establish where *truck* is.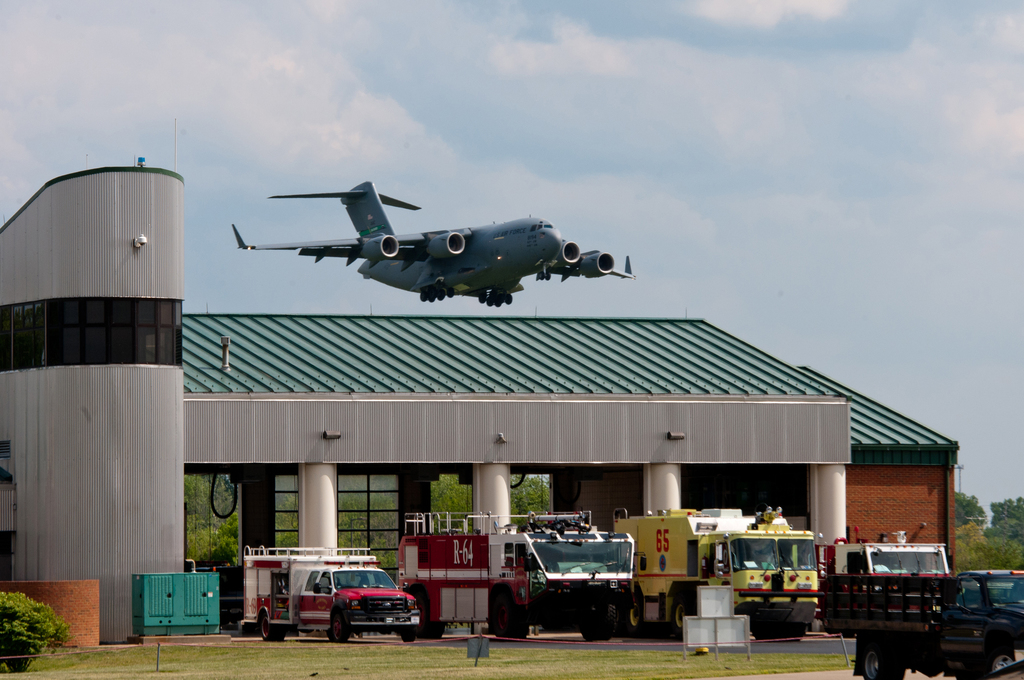
Established at [820, 545, 1002, 672].
